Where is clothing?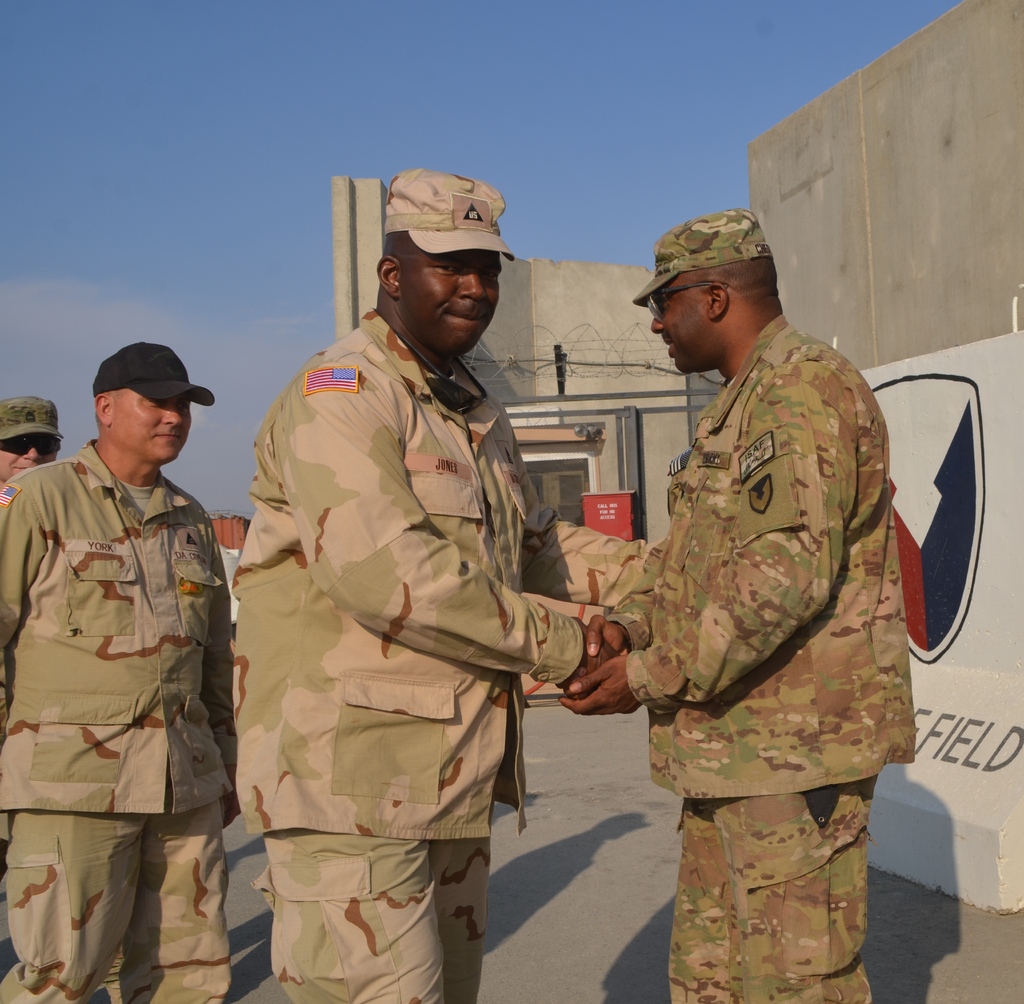
<bbox>3, 369, 250, 968</bbox>.
